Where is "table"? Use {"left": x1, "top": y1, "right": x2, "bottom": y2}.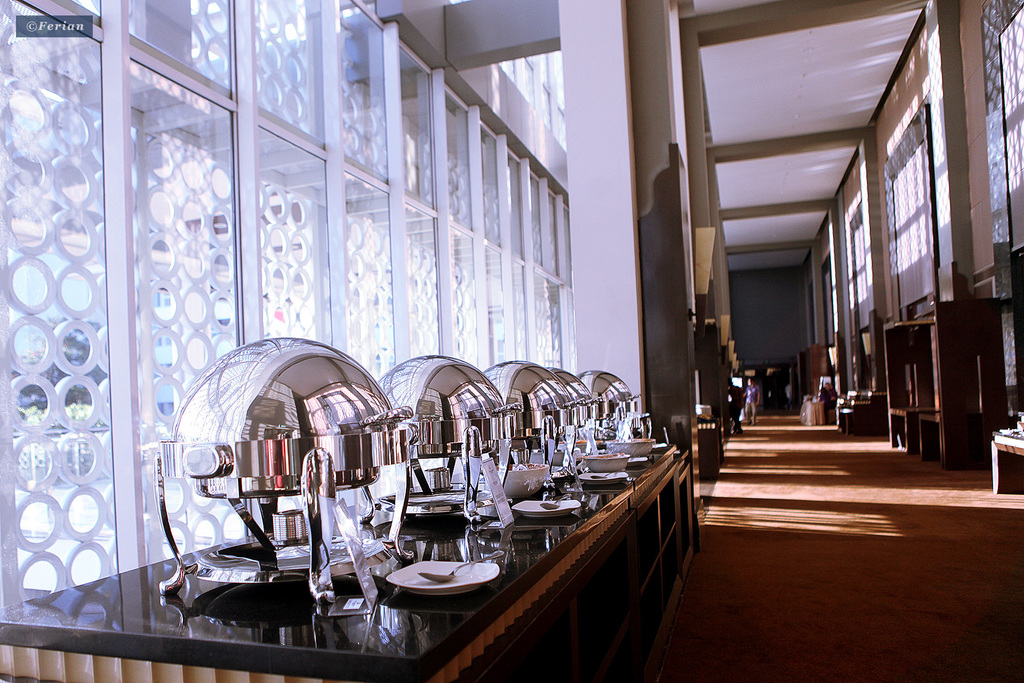
{"left": 249, "top": 451, "right": 714, "bottom": 671}.
